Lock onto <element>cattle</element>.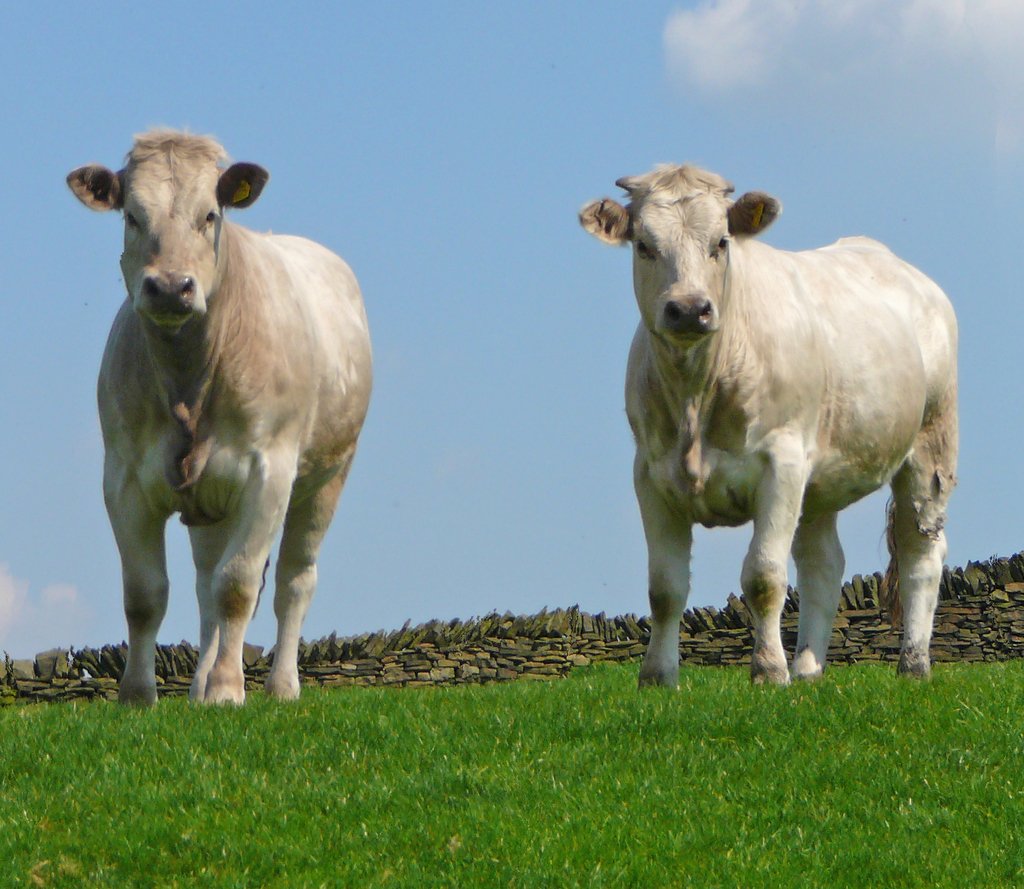
Locked: [568, 151, 954, 688].
